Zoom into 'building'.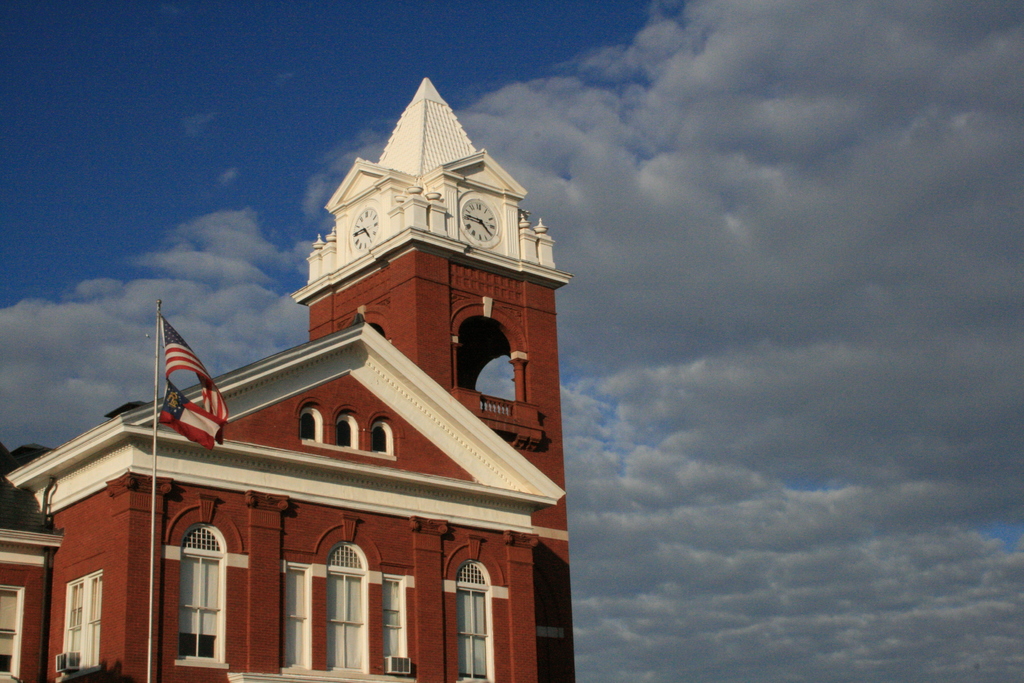
Zoom target: 0/78/577/682.
